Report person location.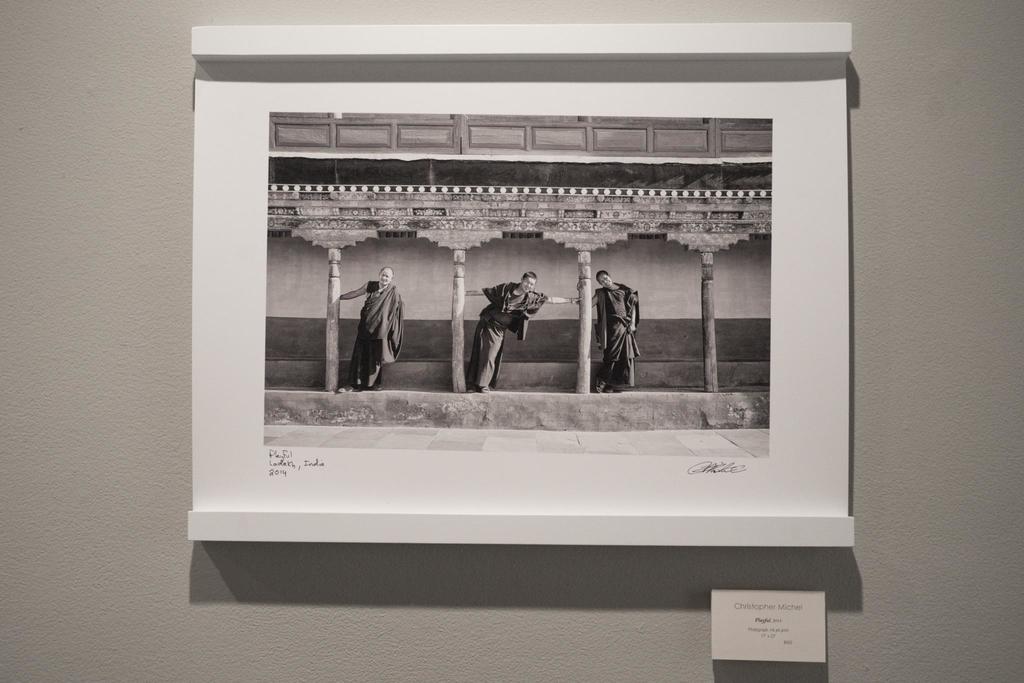
Report: locate(577, 265, 640, 394).
